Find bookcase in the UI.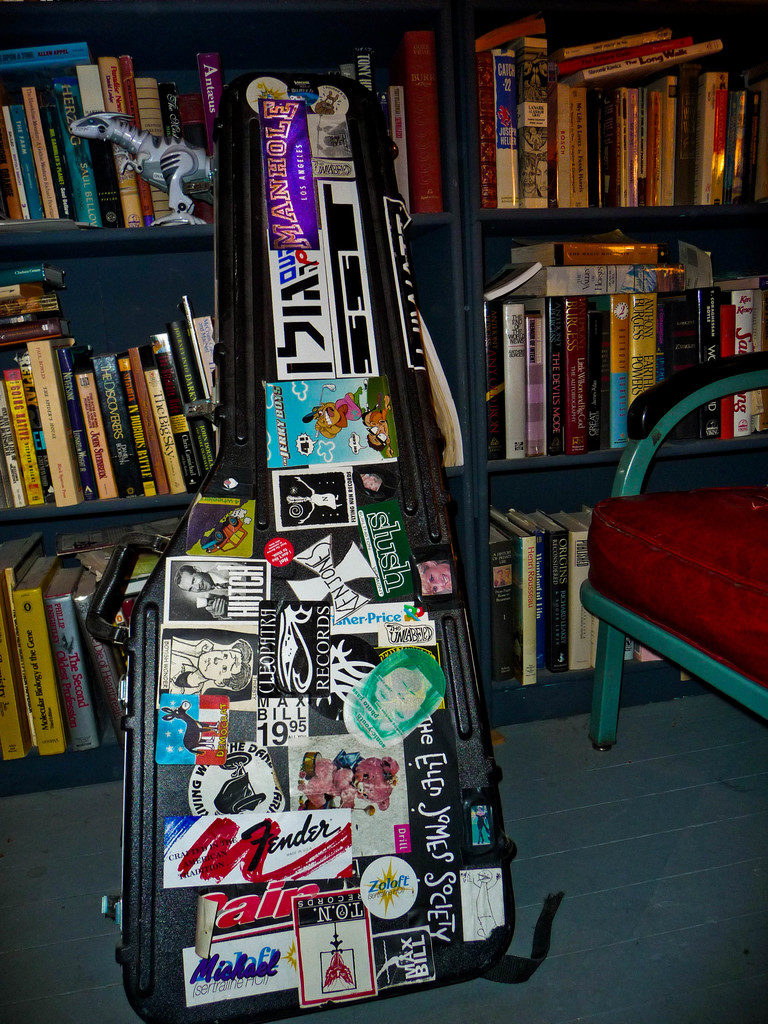
UI element at {"x1": 461, "y1": 0, "x2": 767, "y2": 731}.
